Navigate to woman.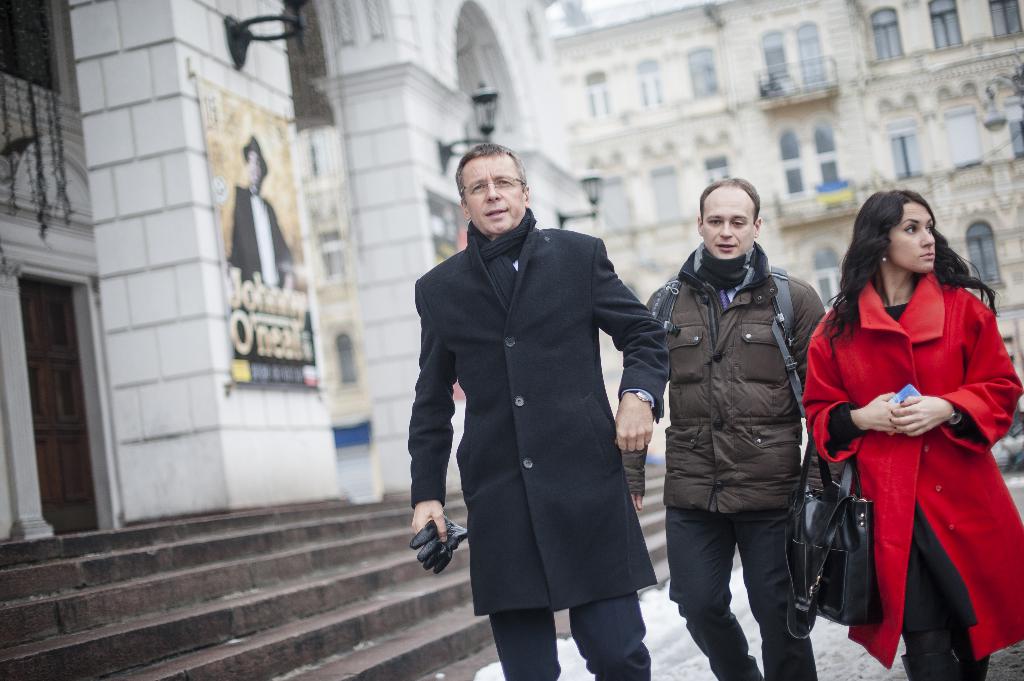
Navigation target: <bbox>805, 189, 1006, 677</bbox>.
